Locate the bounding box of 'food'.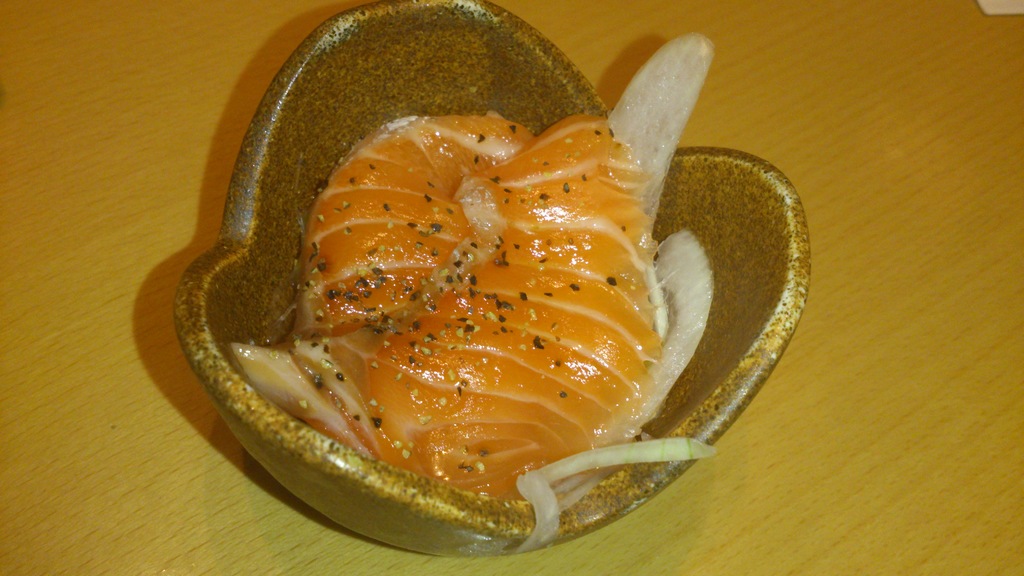
Bounding box: bbox=[241, 31, 716, 546].
